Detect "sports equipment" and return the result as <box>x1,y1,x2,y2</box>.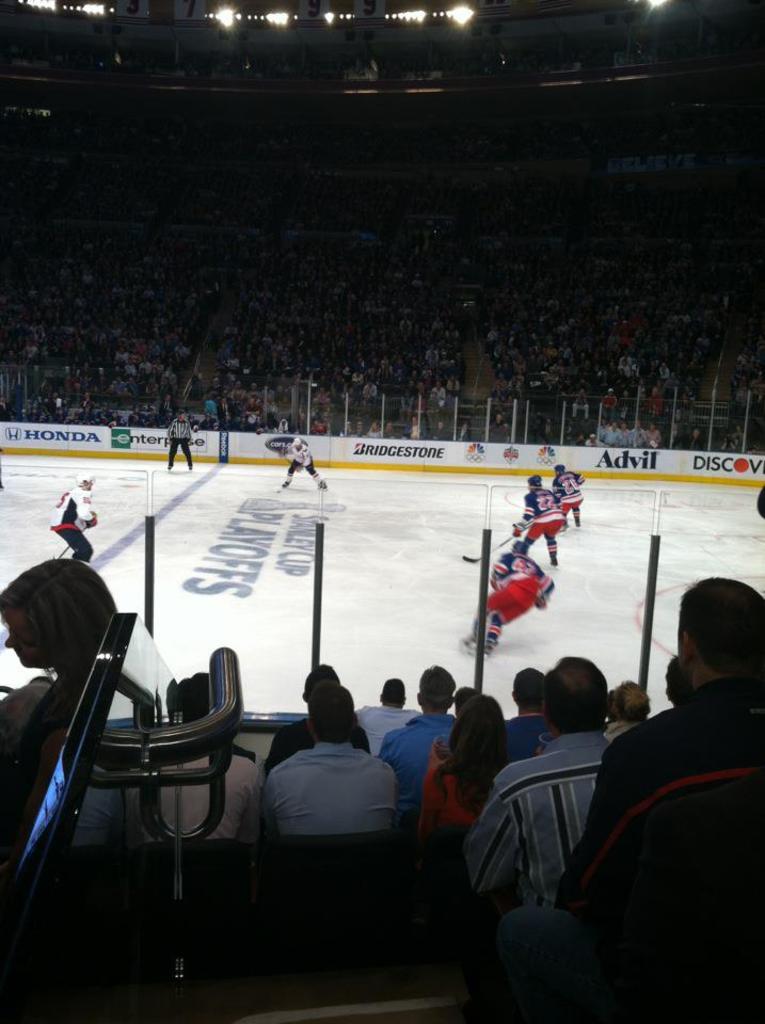
<box>54,522,92,558</box>.
